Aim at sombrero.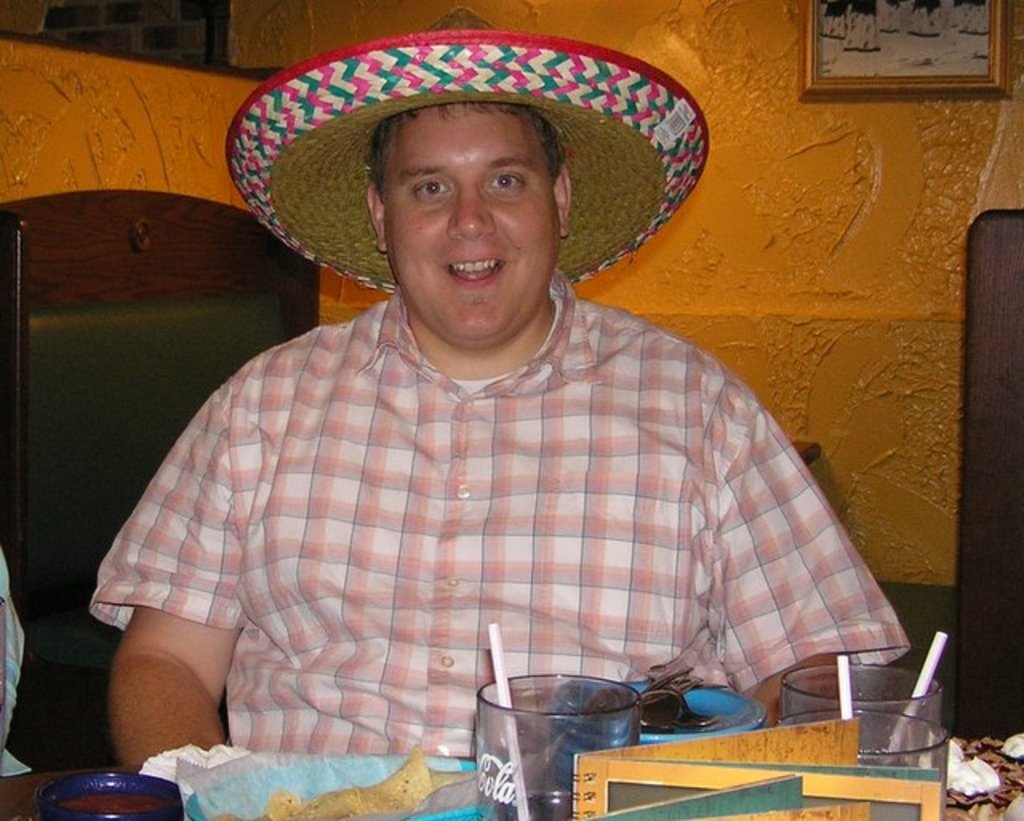
Aimed at box=[226, 8, 709, 296].
